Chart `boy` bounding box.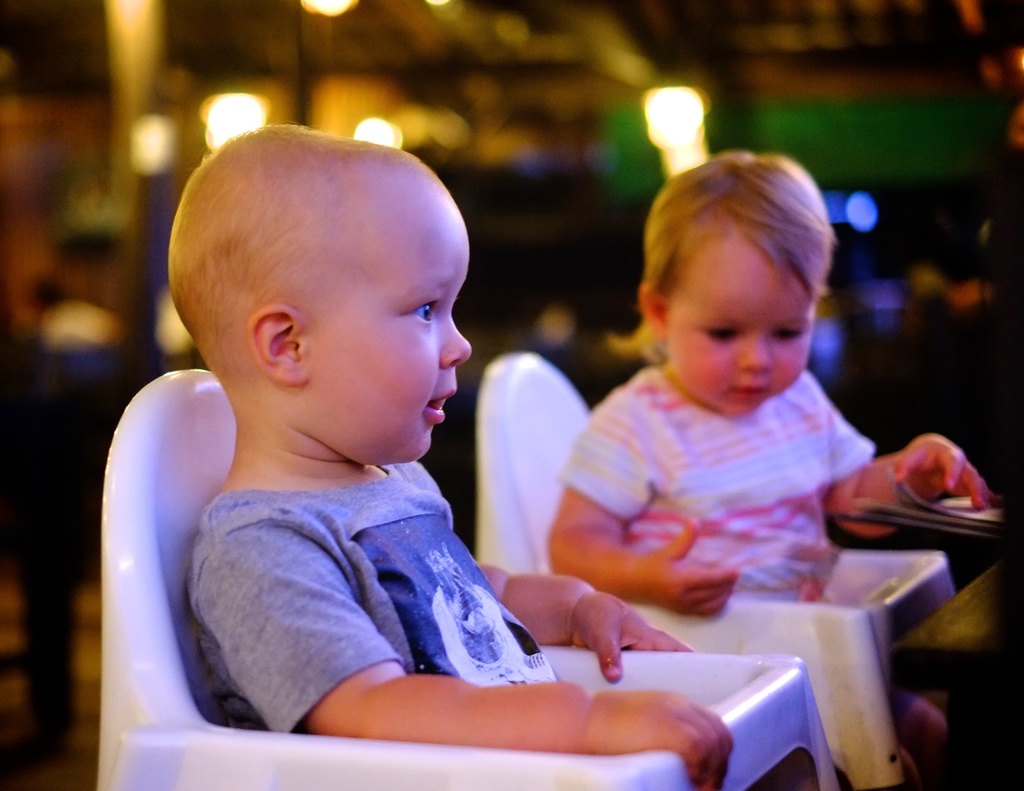
Charted: box(169, 120, 736, 790).
